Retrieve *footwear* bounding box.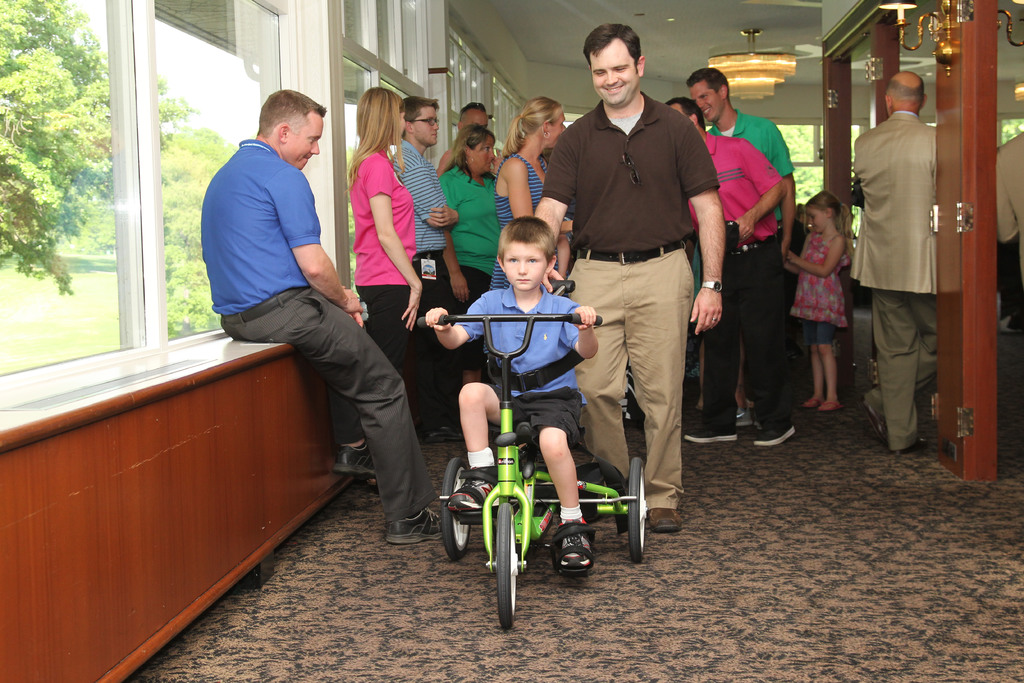
Bounding box: [x1=809, y1=374, x2=840, y2=409].
